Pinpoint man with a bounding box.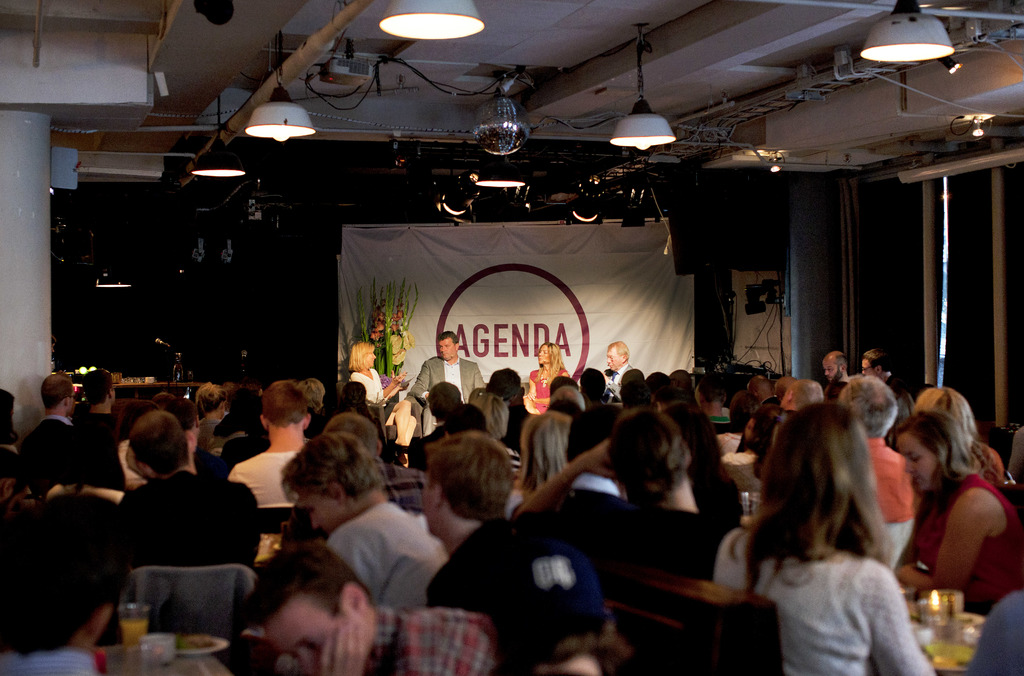
left=596, top=338, right=640, bottom=401.
